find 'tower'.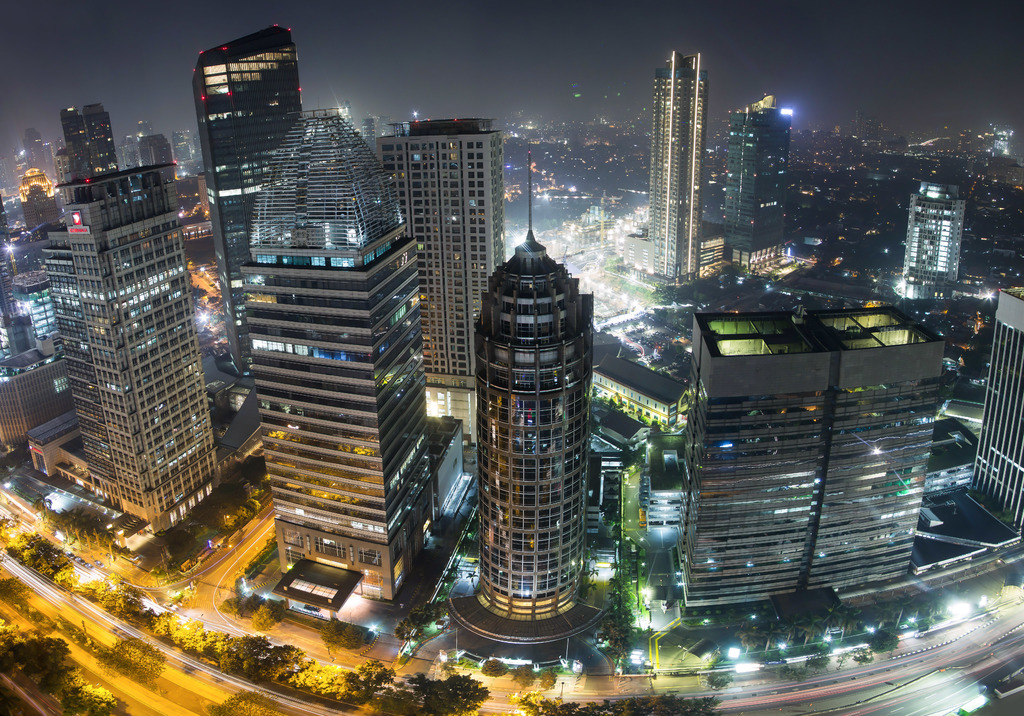
273,22,941,608.
